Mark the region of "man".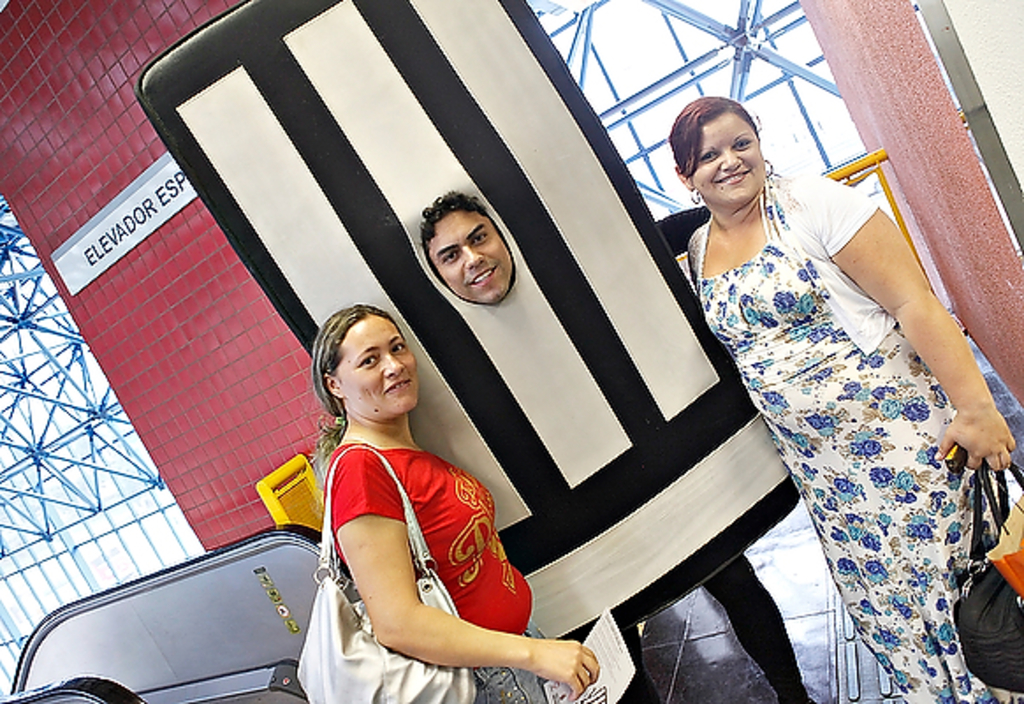
Region: <box>421,187,514,306</box>.
